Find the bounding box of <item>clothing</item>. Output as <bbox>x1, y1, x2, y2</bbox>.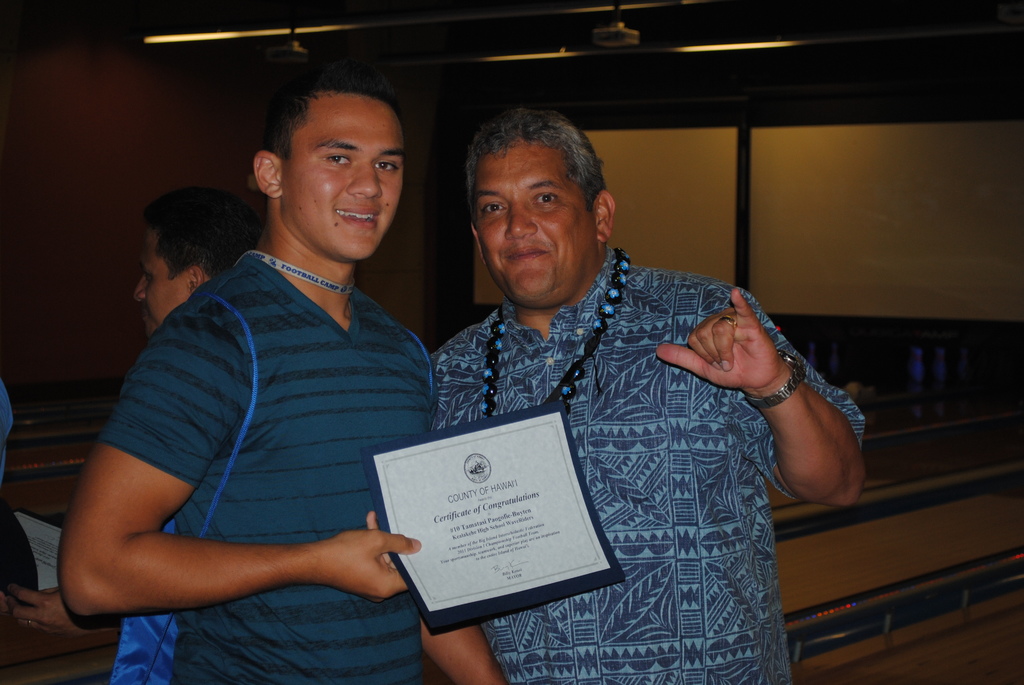
<bbox>428, 244, 864, 684</bbox>.
